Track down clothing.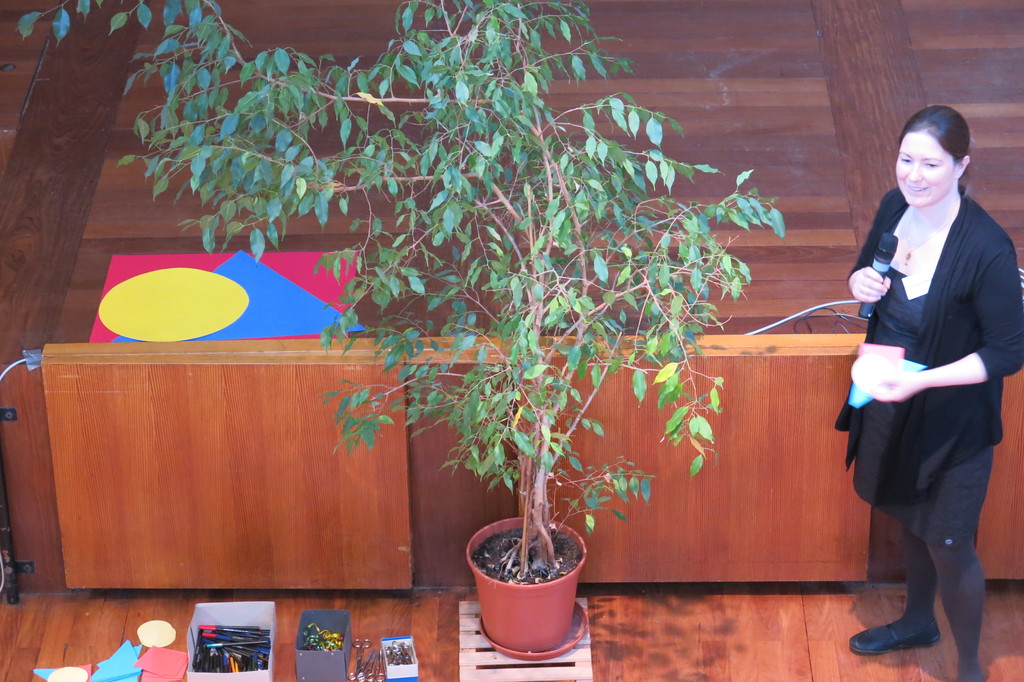
Tracked to <box>833,174,1023,558</box>.
